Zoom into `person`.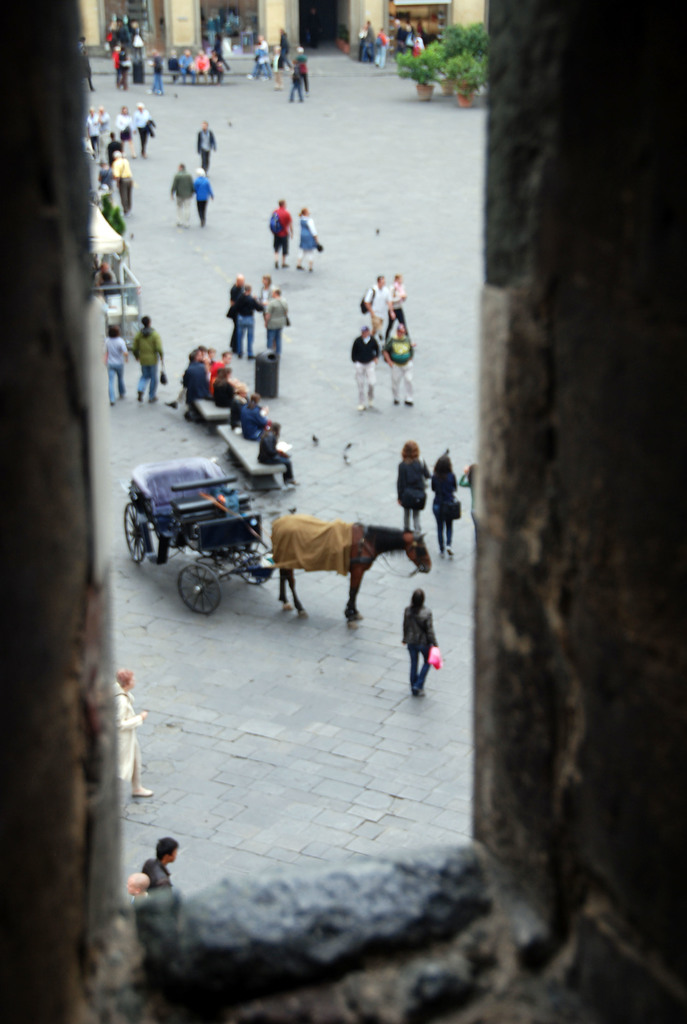
Zoom target: (left=134, top=103, right=151, bottom=157).
